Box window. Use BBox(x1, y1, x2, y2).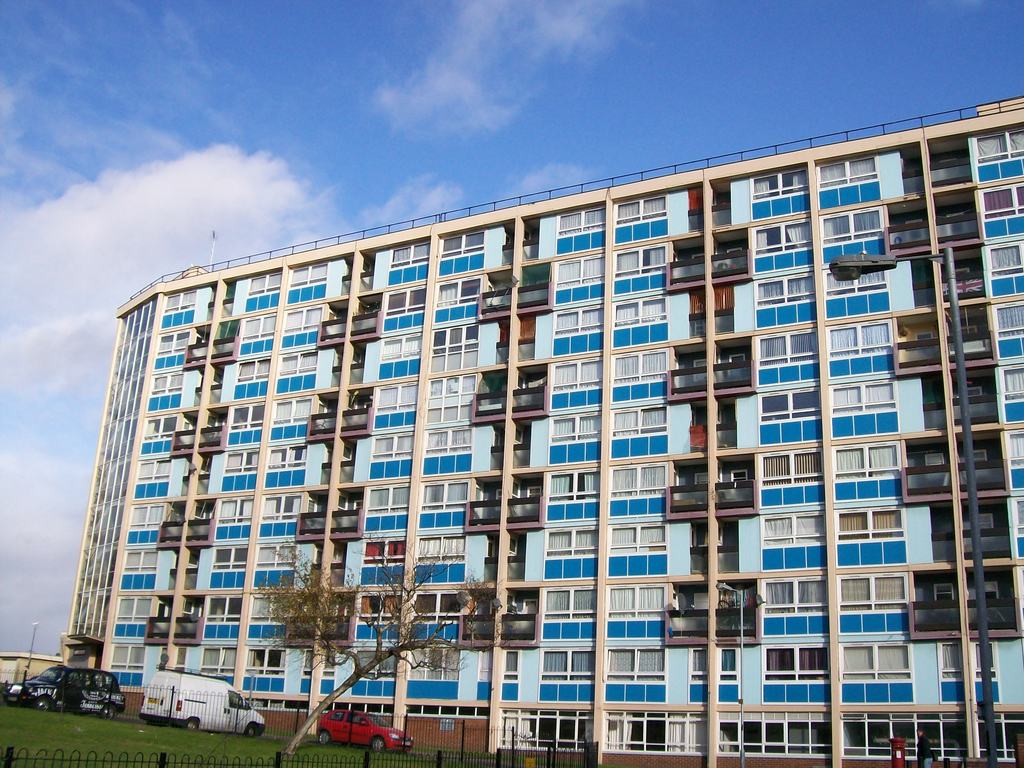
BBox(609, 461, 668, 498).
